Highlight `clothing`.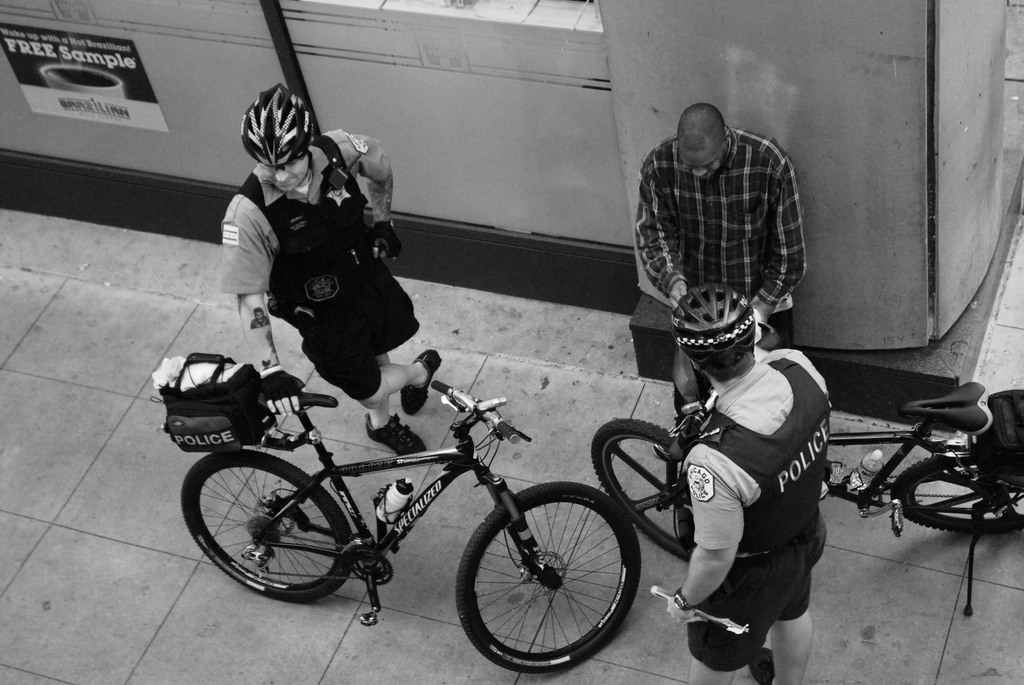
Highlighted region: 678/354/844/585.
